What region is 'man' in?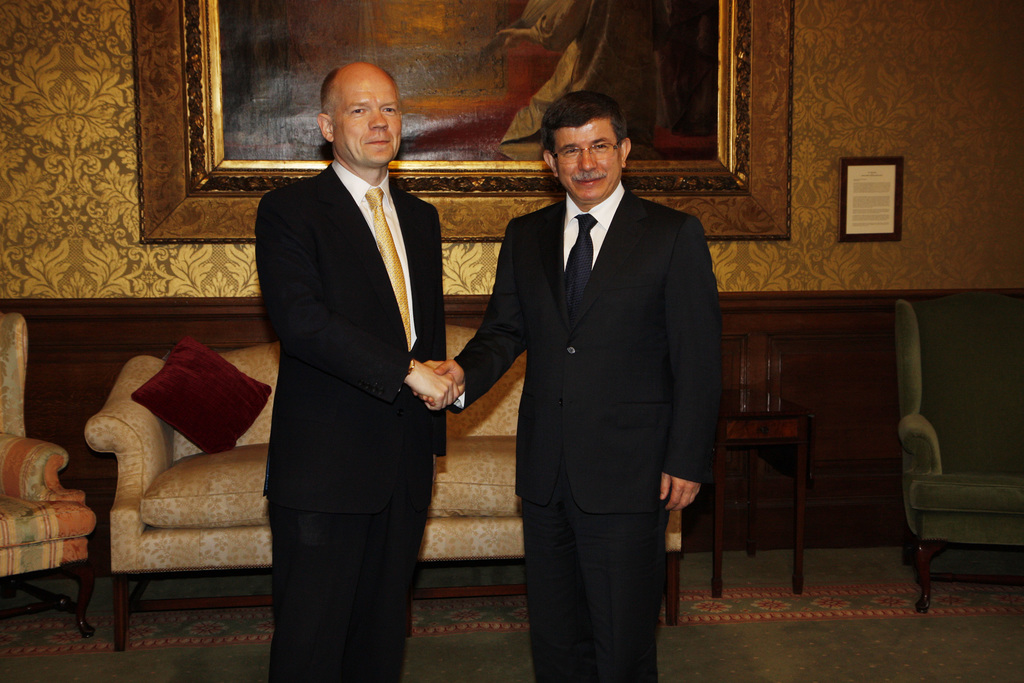
408:90:724:682.
